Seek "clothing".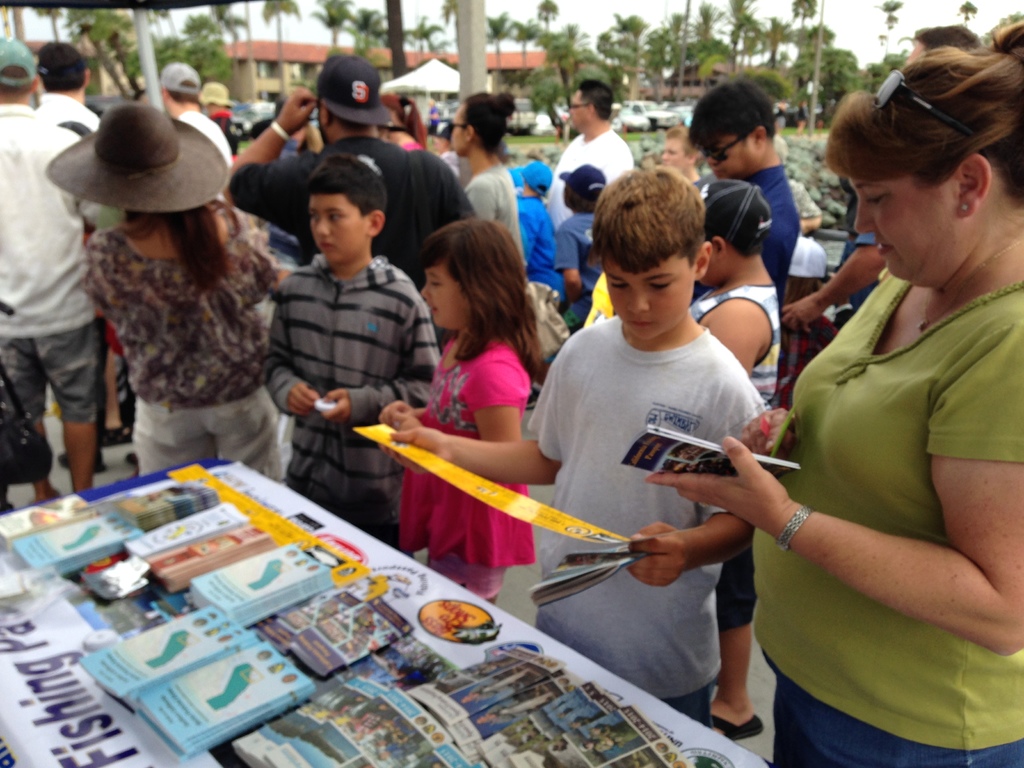
[x1=691, y1=283, x2=790, y2=620].
